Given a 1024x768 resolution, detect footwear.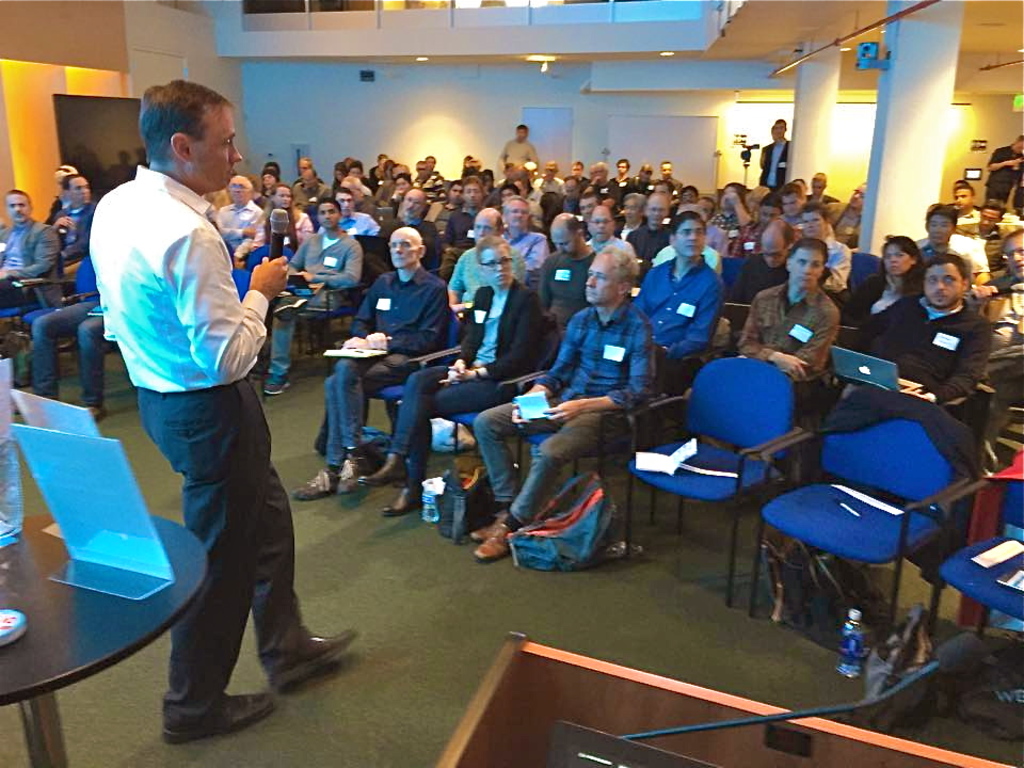
(159, 693, 273, 740).
